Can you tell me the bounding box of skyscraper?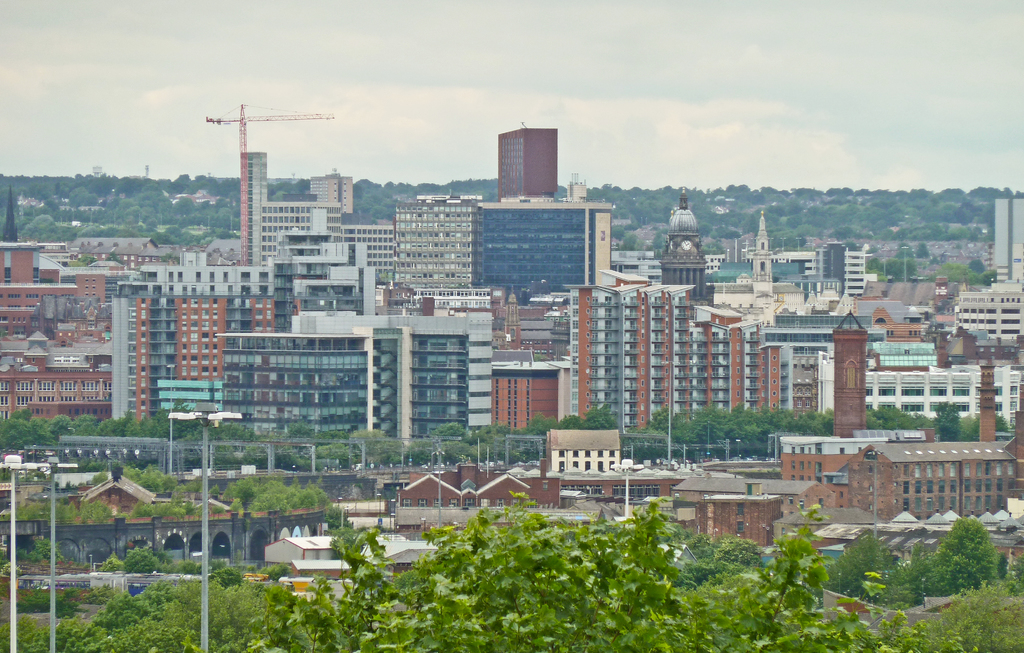
{"left": 465, "top": 182, "right": 618, "bottom": 312}.
